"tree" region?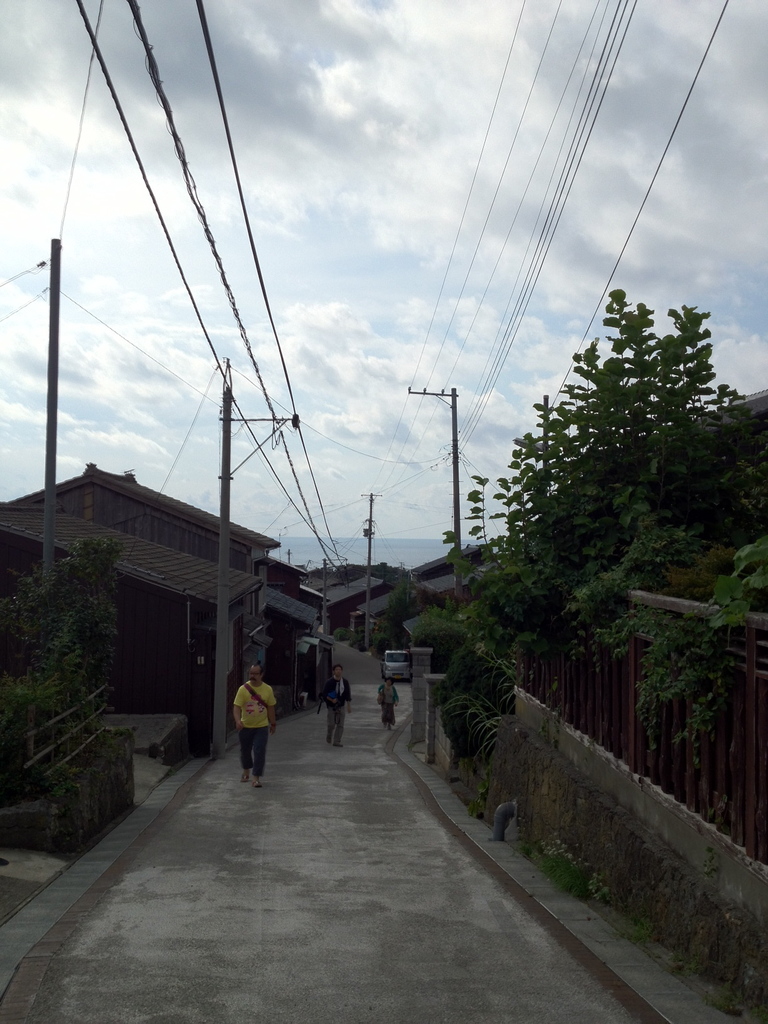
rect(2, 515, 124, 776)
